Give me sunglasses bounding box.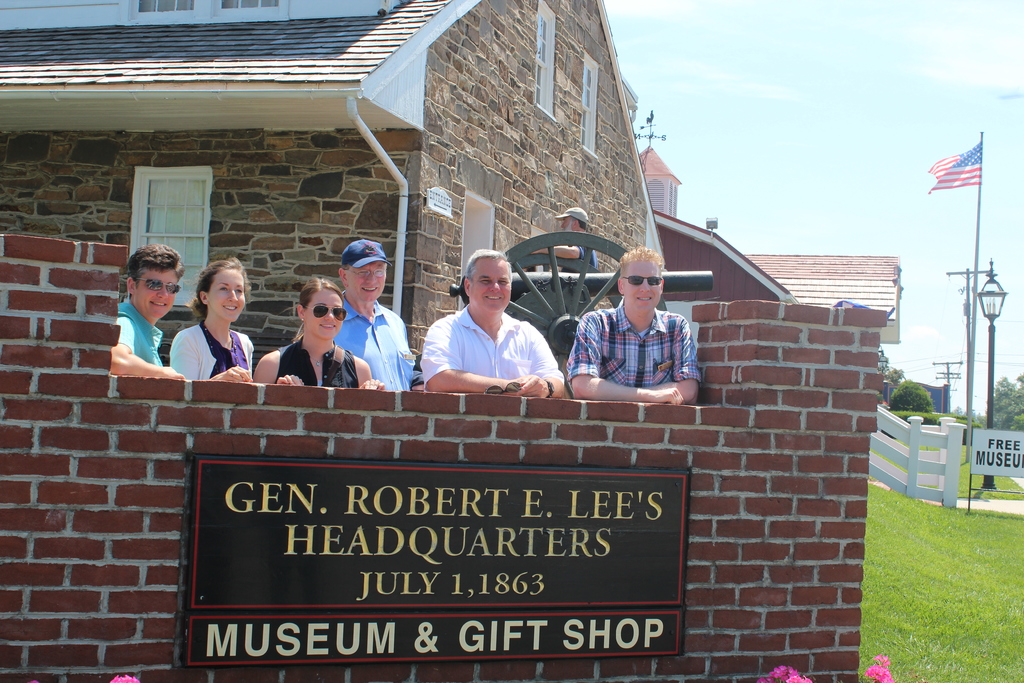
<box>136,278,184,295</box>.
